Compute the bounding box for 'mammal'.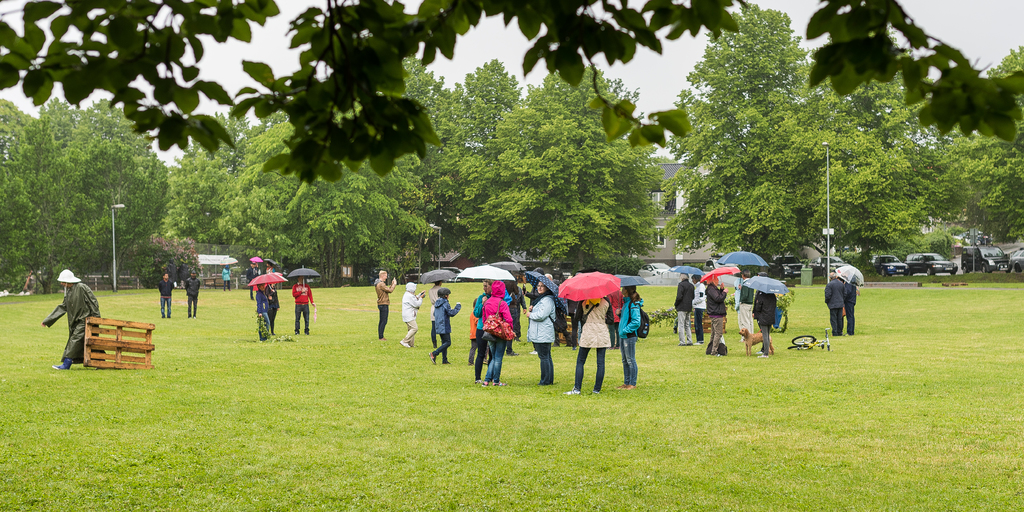
x1=692, y1=274, x2=707, y2=344.
